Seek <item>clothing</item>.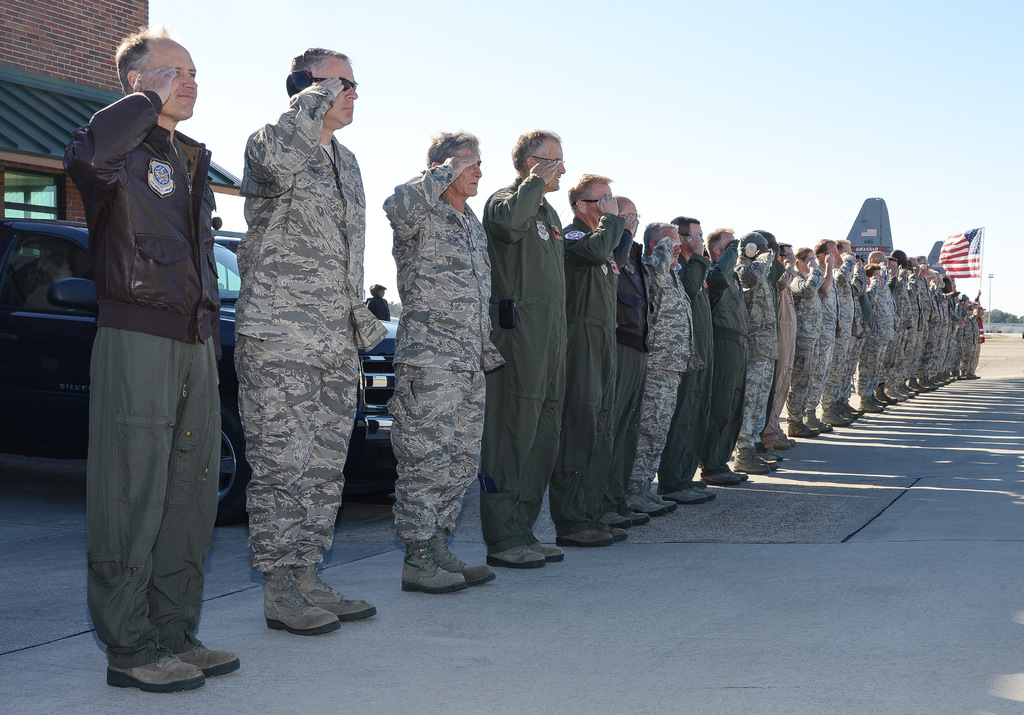
(955, 309, 979, 362).
